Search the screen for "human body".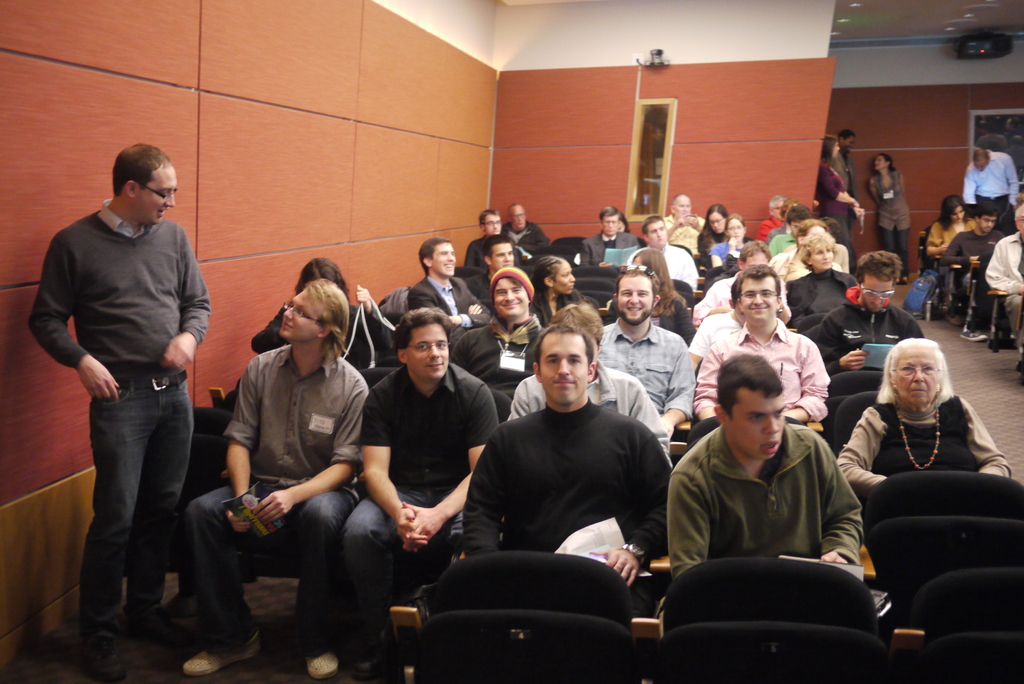
Found at (left=250, top=286, right=398, bottom=367).
